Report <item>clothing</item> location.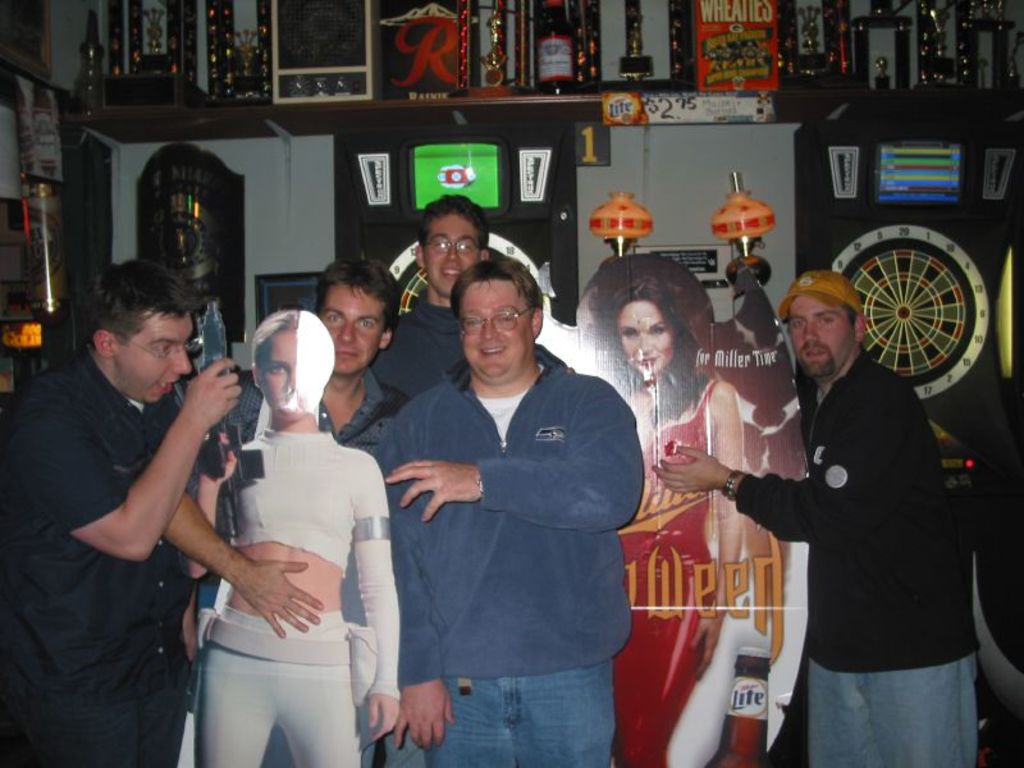
Report: <region>211, 367, 402, 608</region>.
